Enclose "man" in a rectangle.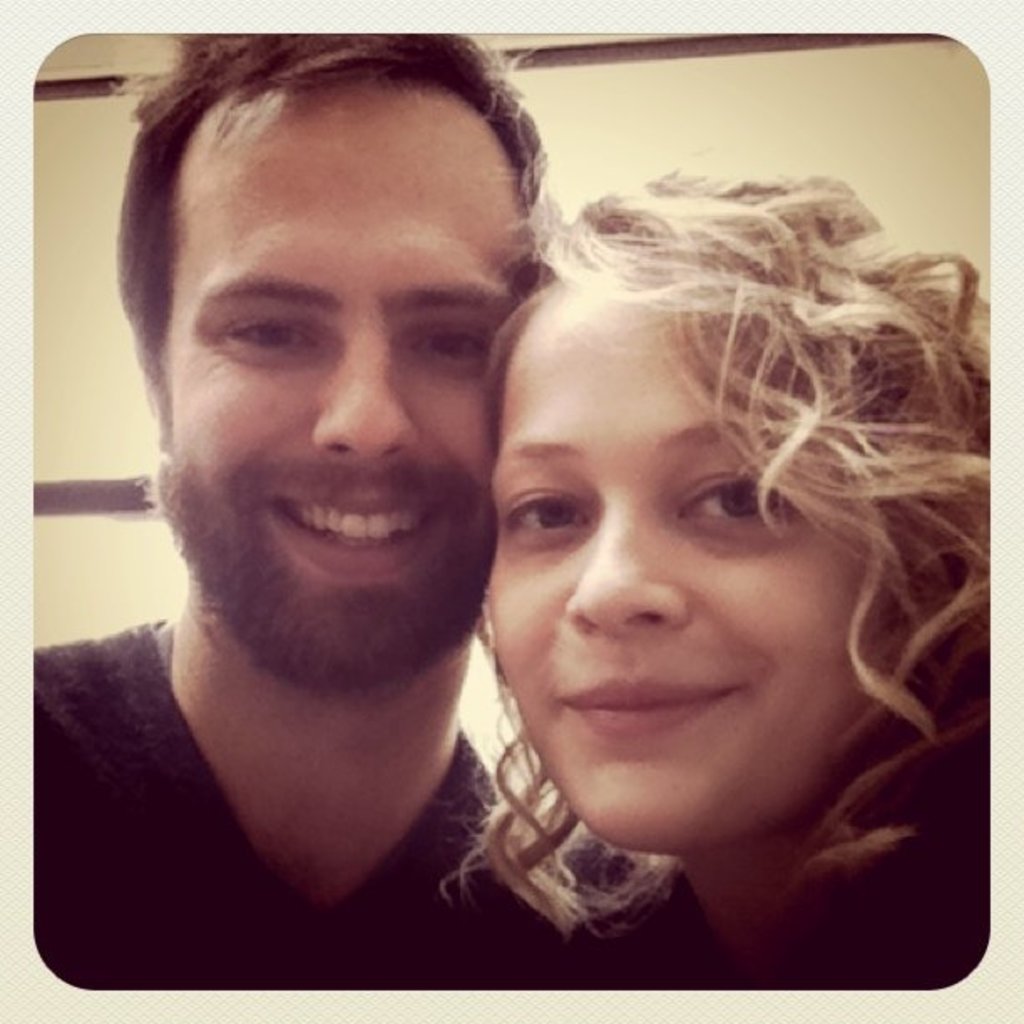
l=32, t=33, r=596, b=982.
